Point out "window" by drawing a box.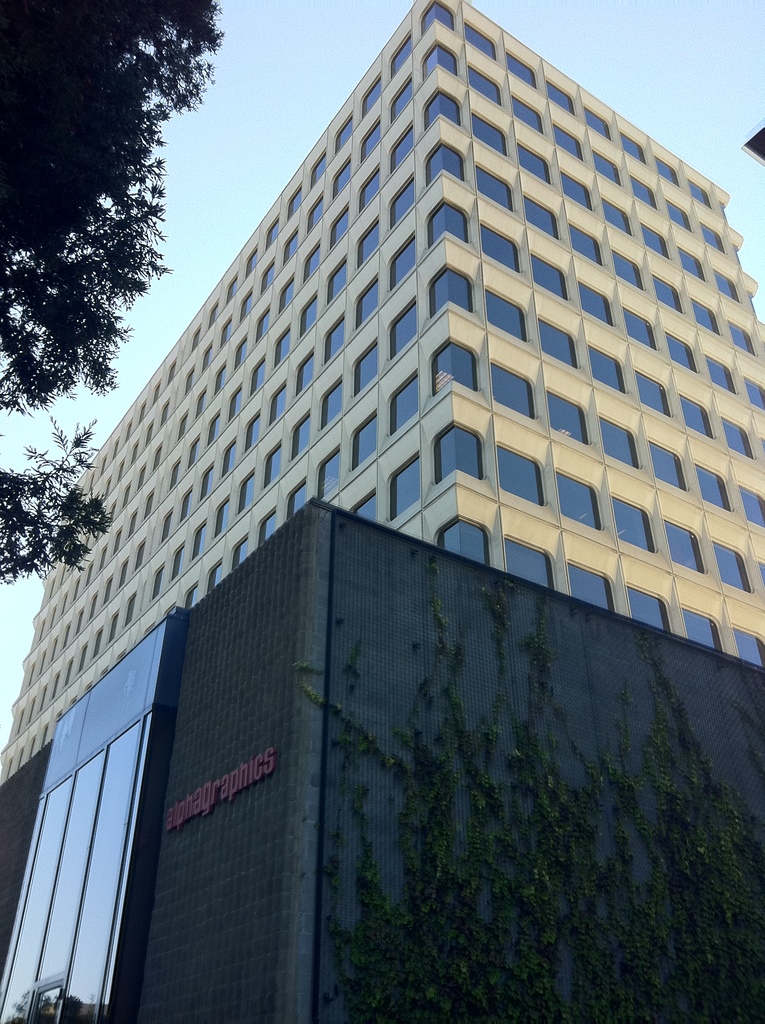
[left=182, top=580, right=198, bottom=614].
